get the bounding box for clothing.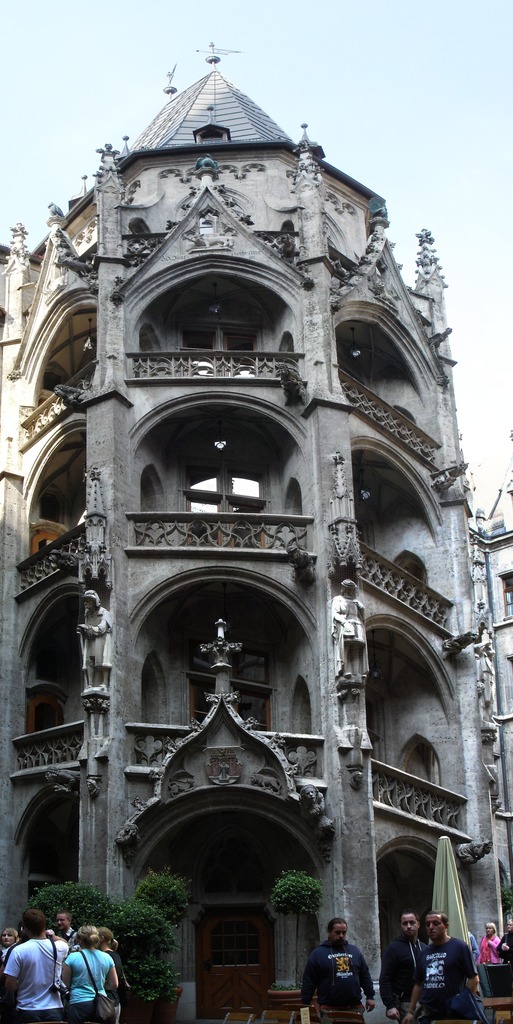
bbox=(464, 931, 474, 968).
